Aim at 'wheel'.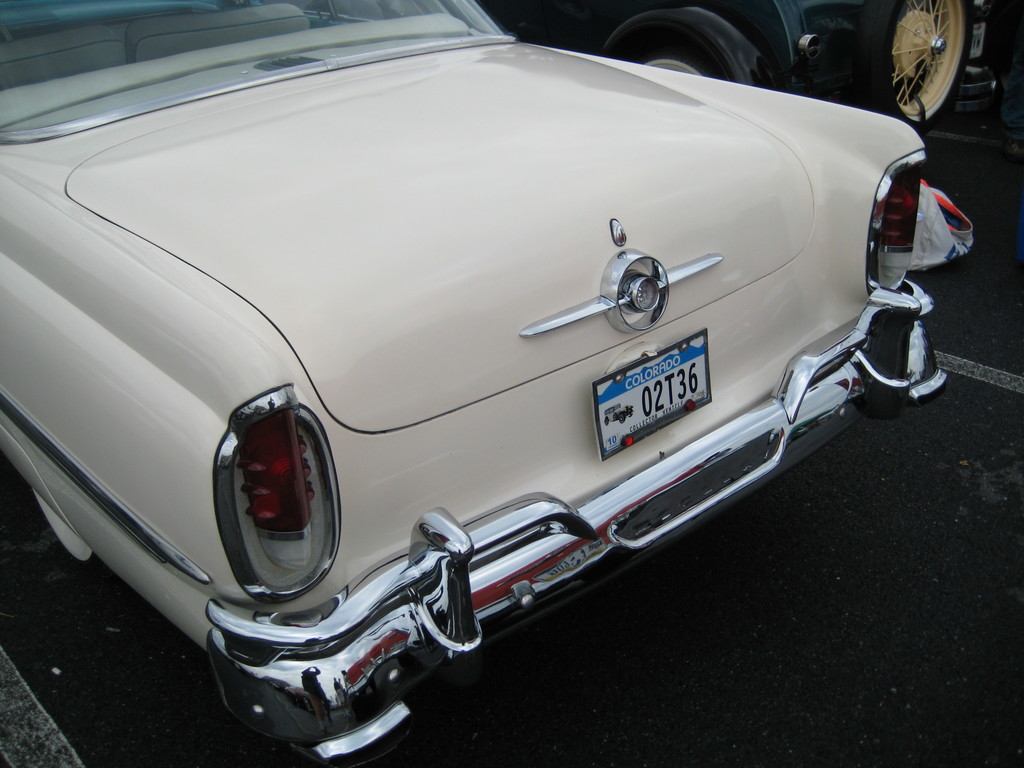
Aimed at l=837, t=0, r=979, b=127.
